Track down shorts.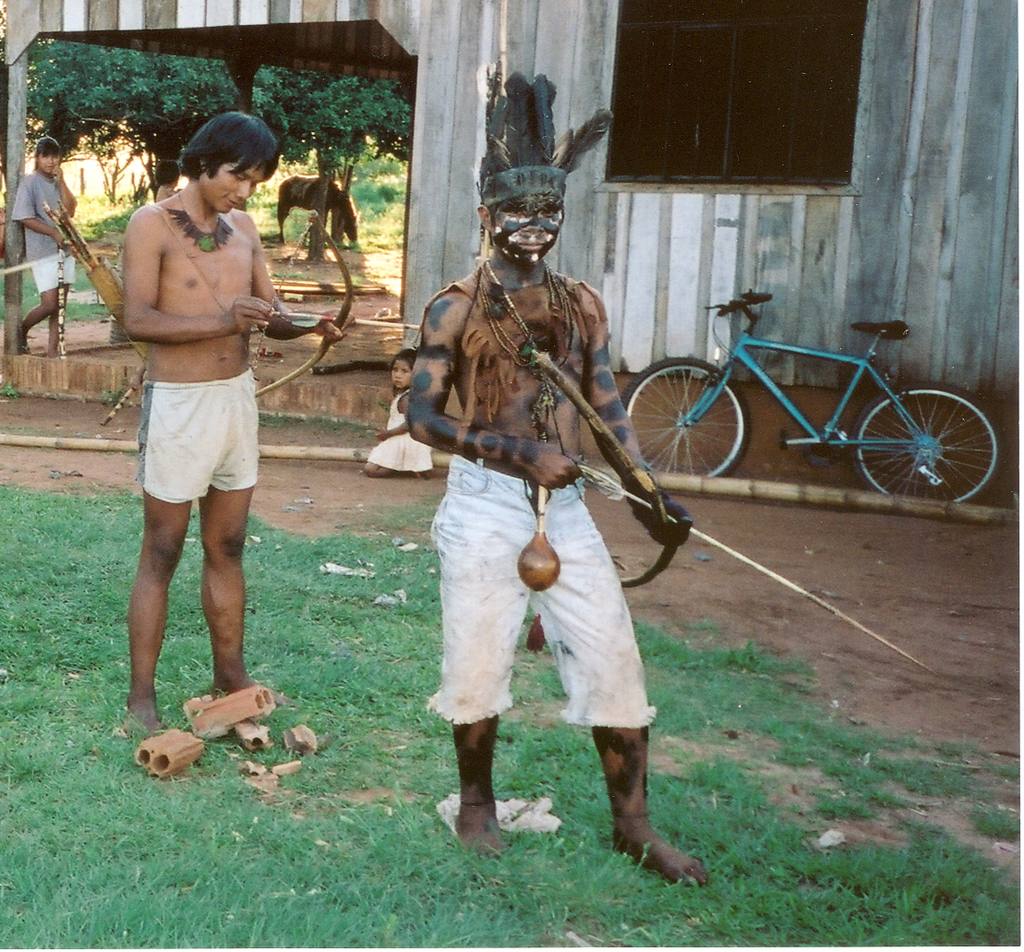
Tracked to 424:455:658:724.
